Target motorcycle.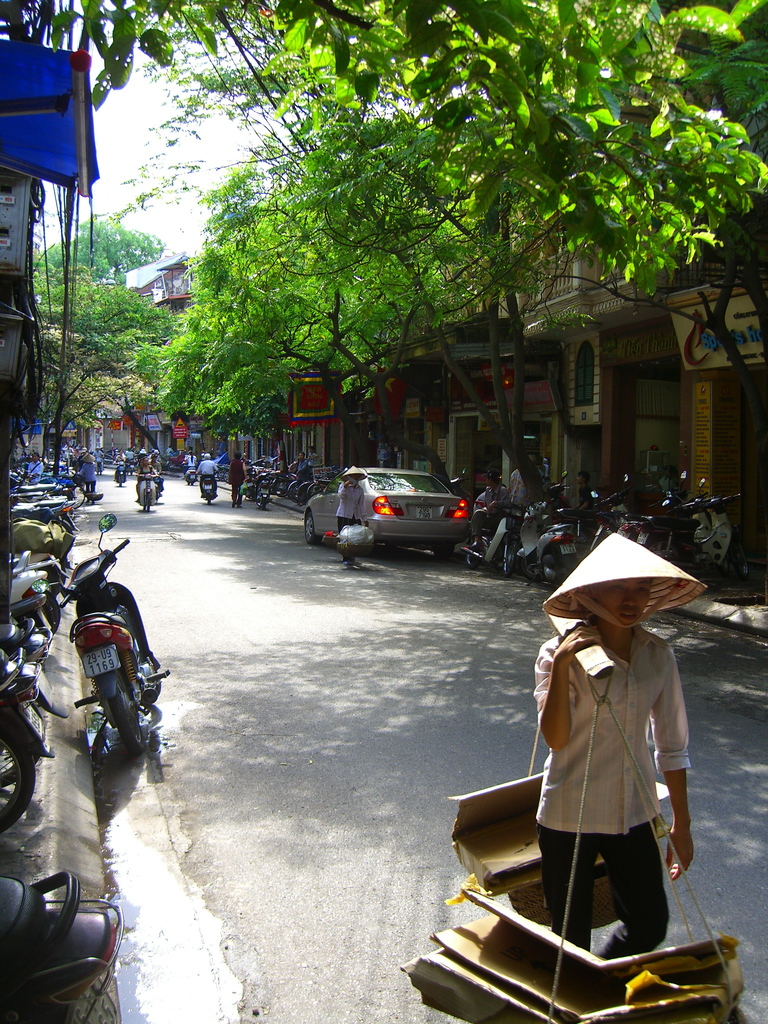
Target region: [31, 512, 169, 753].
